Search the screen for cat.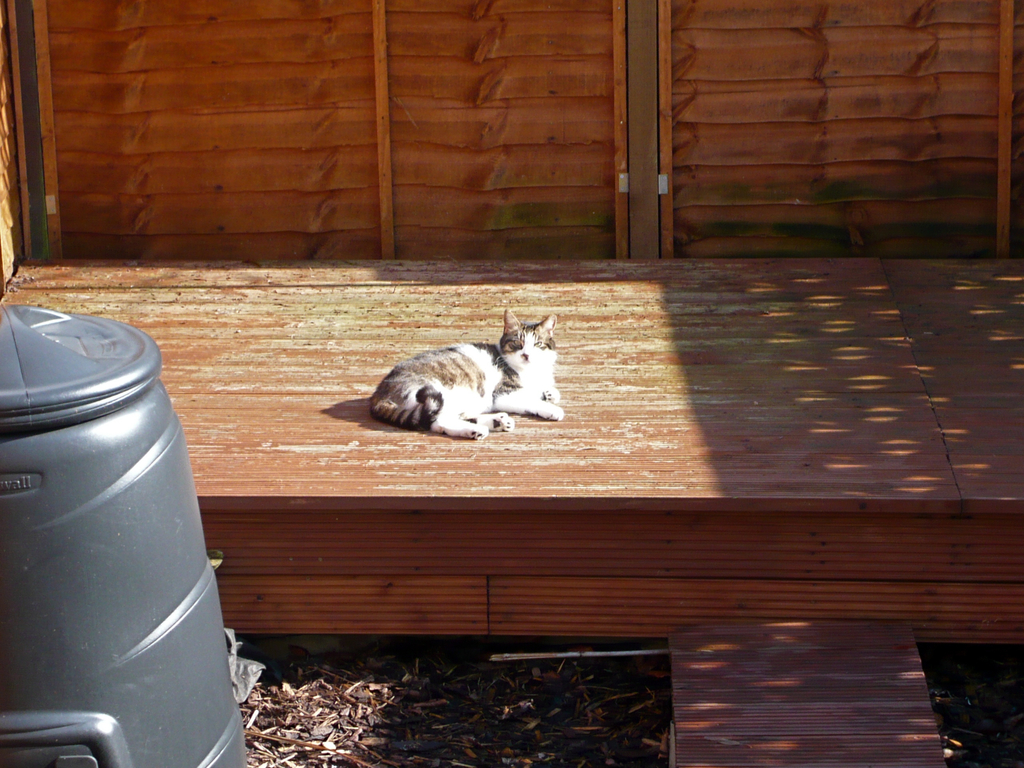
Found at 365 305 564 442.
